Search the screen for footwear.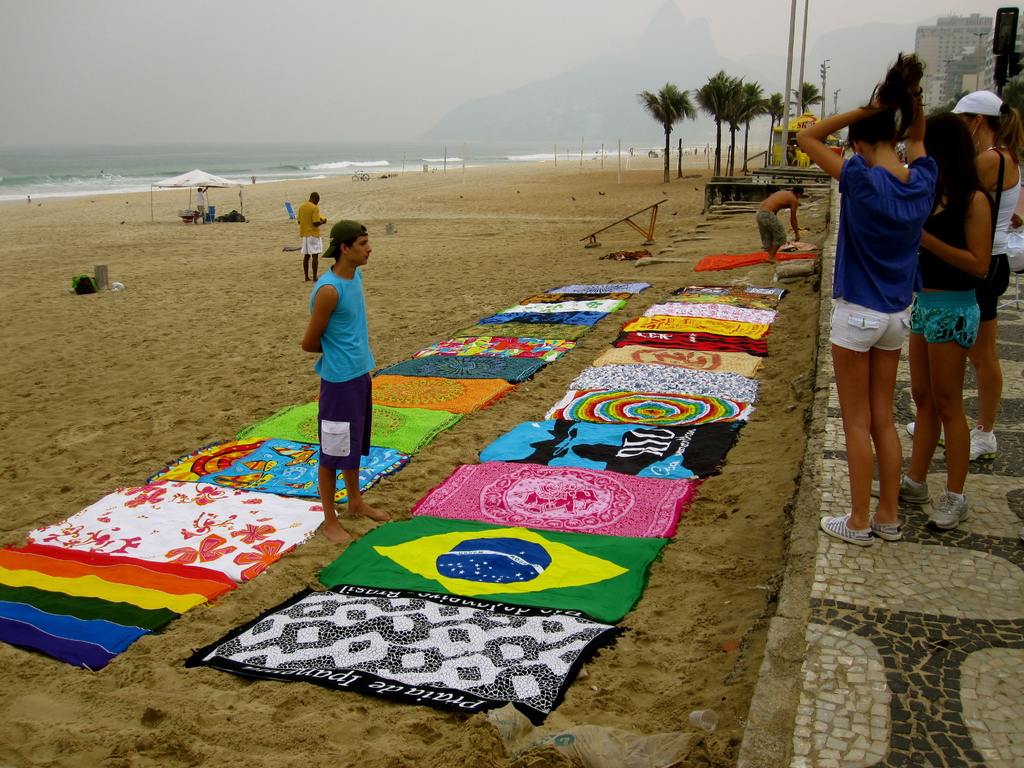
Found at <box>931,490,967,528</box>.
